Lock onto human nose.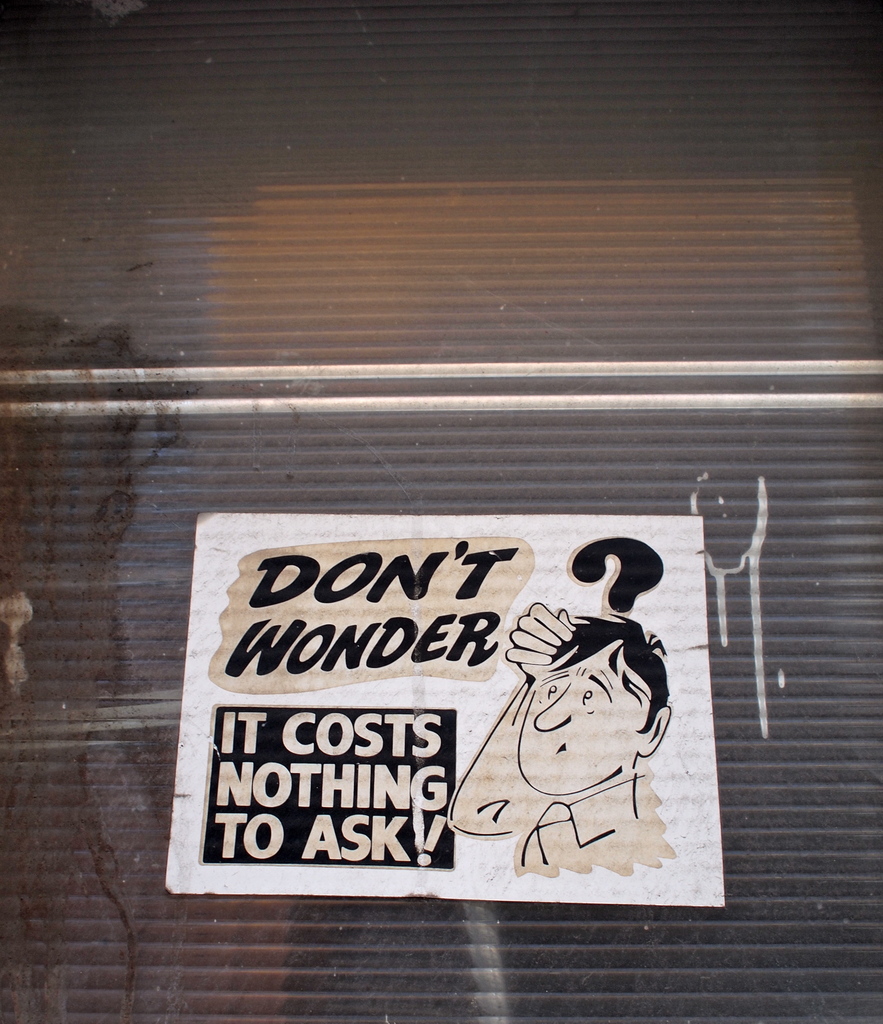
Locked: crop(531, 689, 570, 731).
